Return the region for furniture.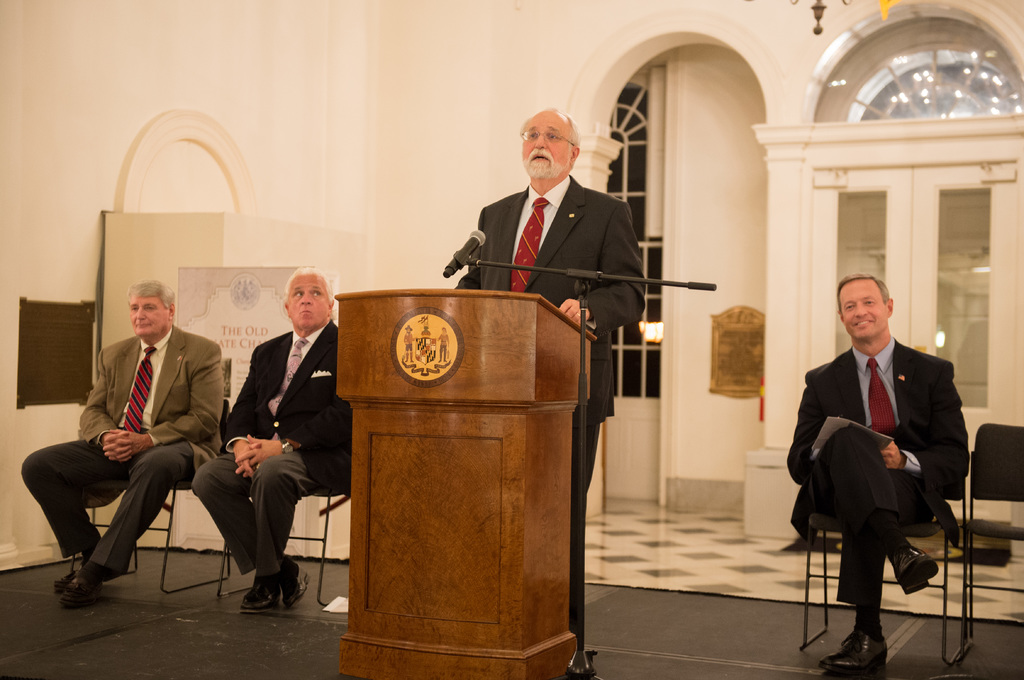
box=[217, 490, 347, 606].
